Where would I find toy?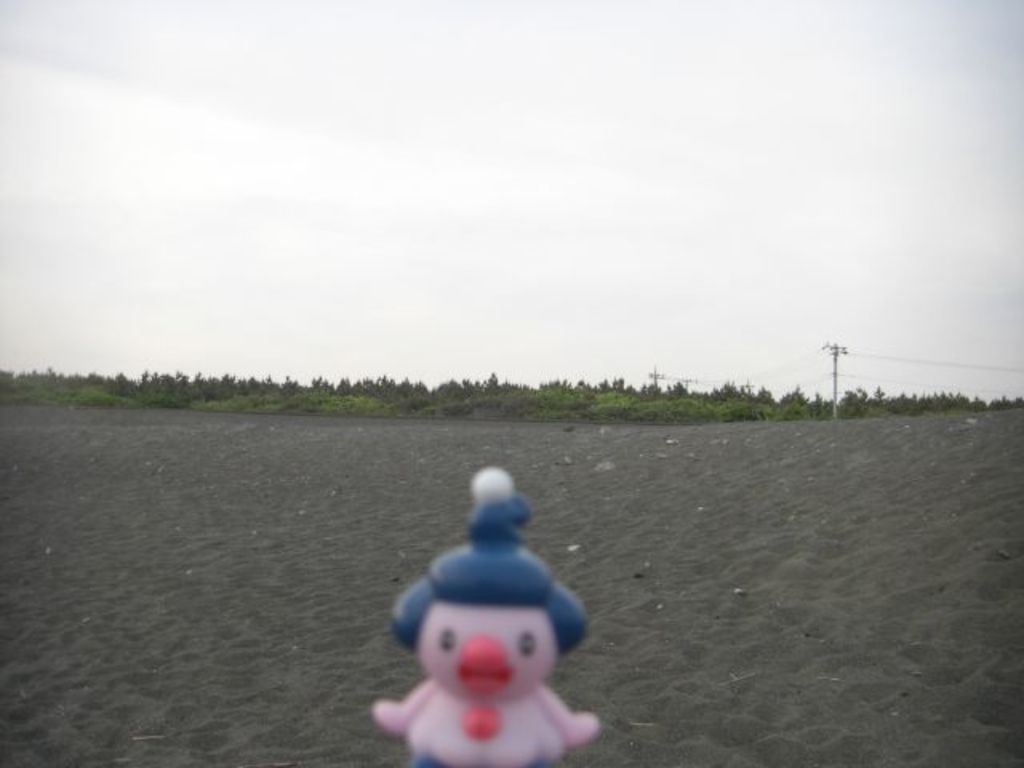
At {"left": 374, "top": 458, "right": 610, "bottom": 766}.
